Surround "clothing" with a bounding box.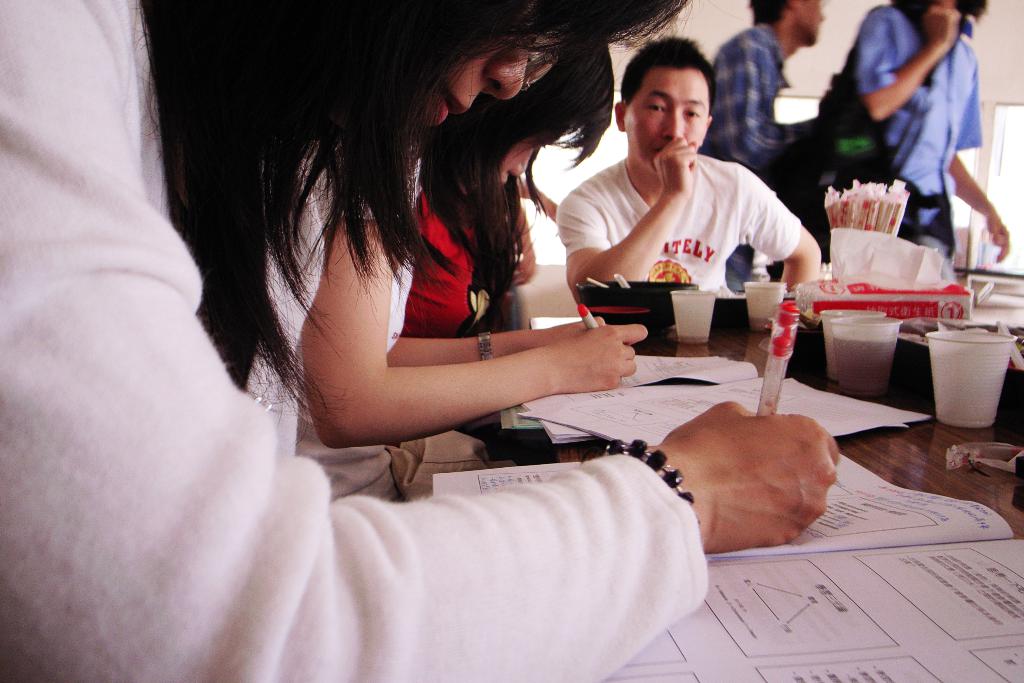
left=0, top=0, right=712, bottom=682.
